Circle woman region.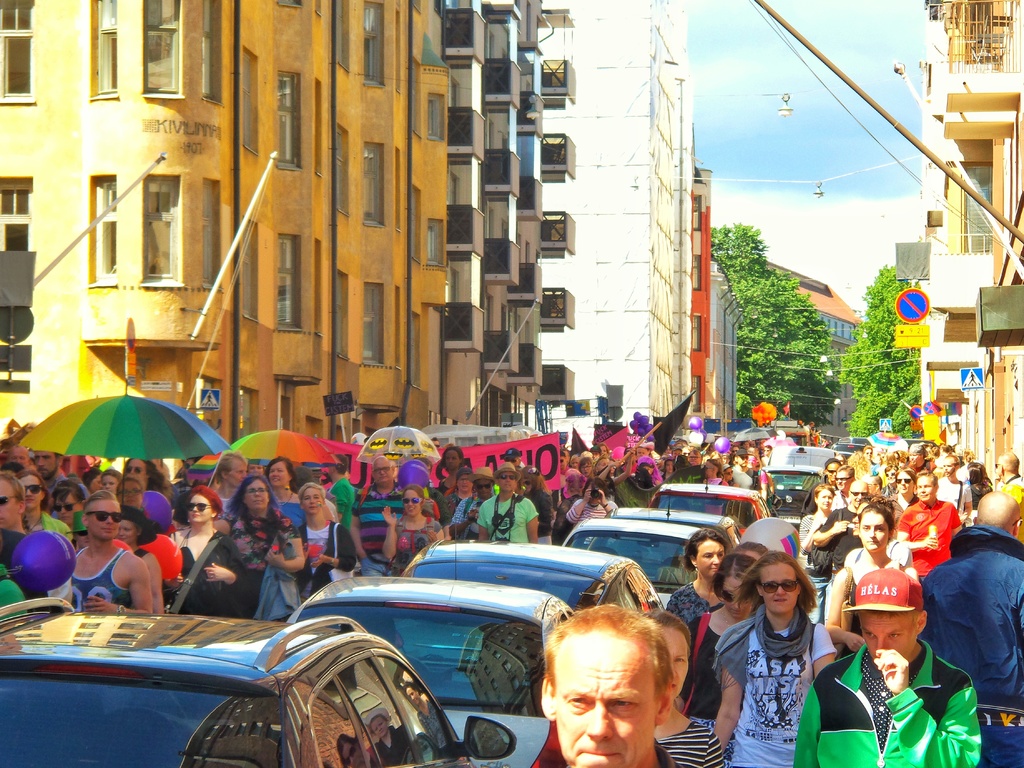
Region: pyautogui.locateOnScreen(115, 475, 147, 517).
